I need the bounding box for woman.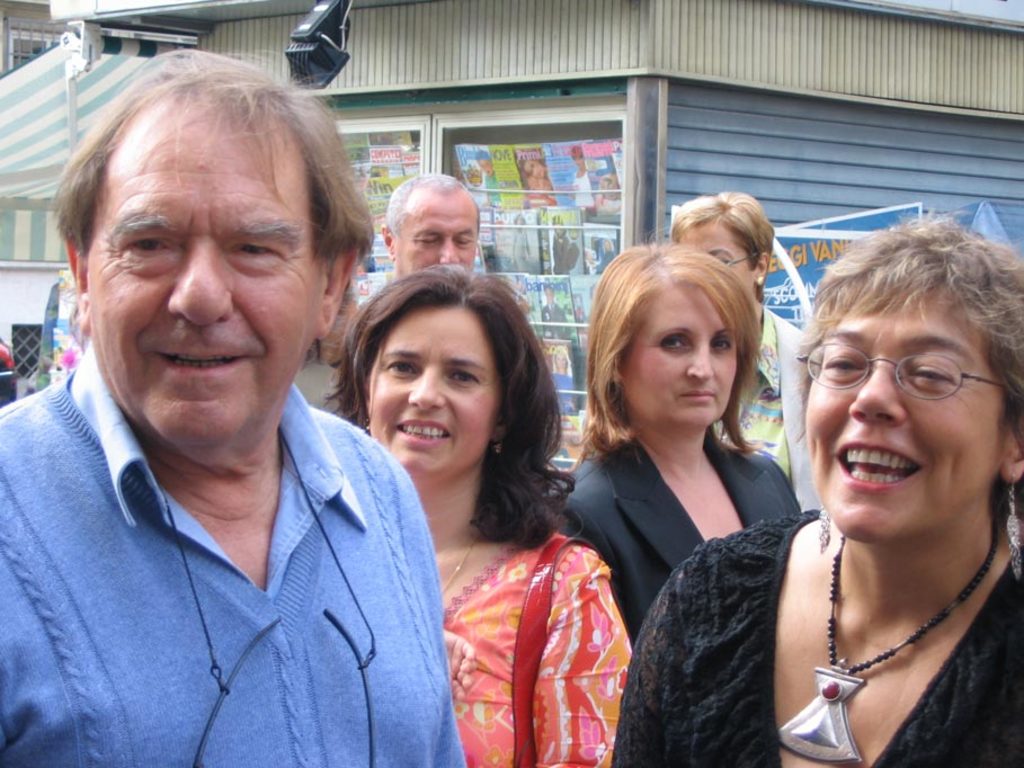
Here it is: l=617, t=212, r=1023, b=767.
